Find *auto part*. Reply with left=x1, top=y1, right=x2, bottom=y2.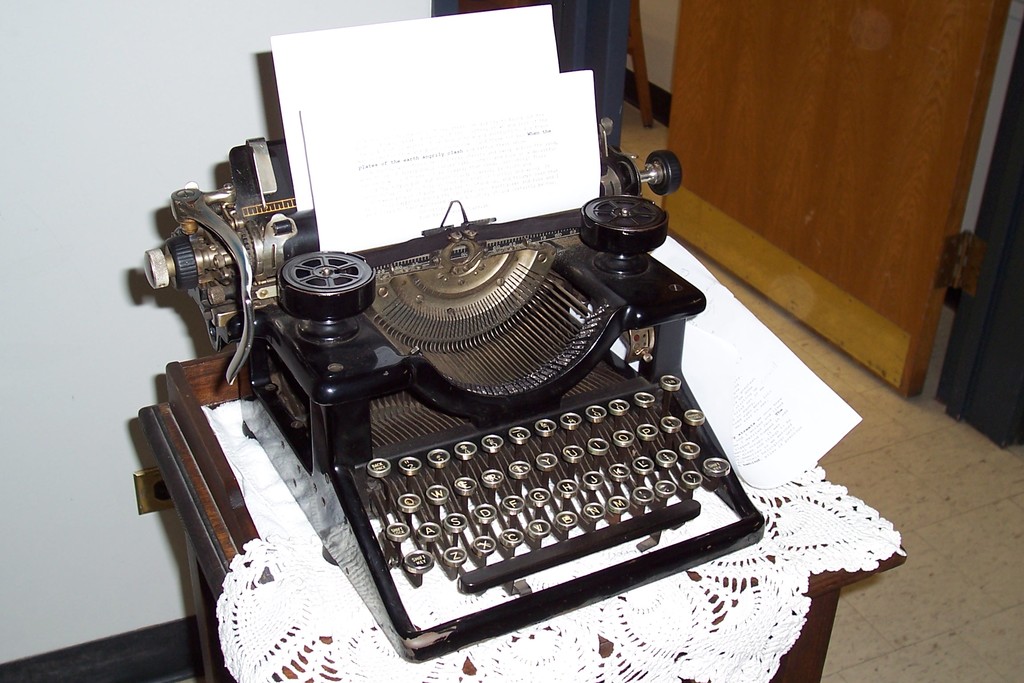
left=576, top=193, right=671, bottom=257.
